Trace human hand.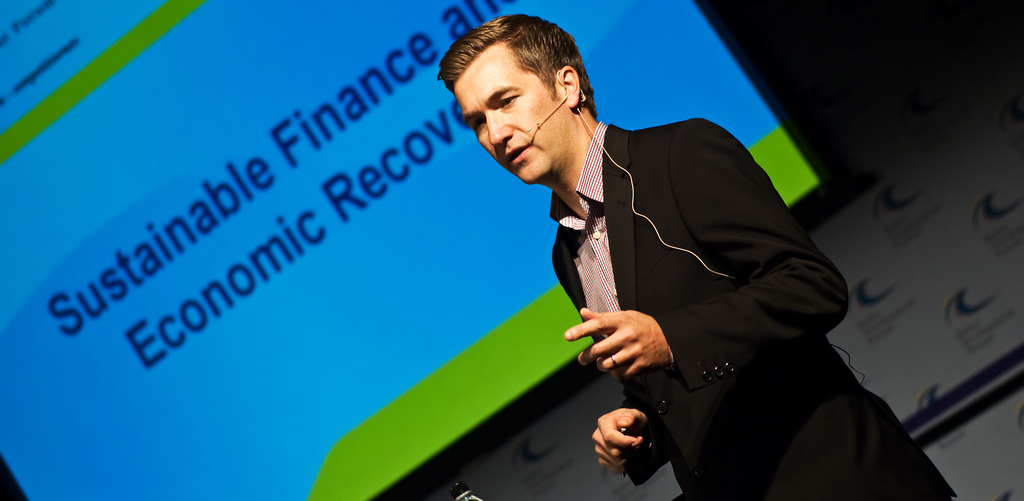
Traced to x1=563, y1=306, x2=674, y2=376.
